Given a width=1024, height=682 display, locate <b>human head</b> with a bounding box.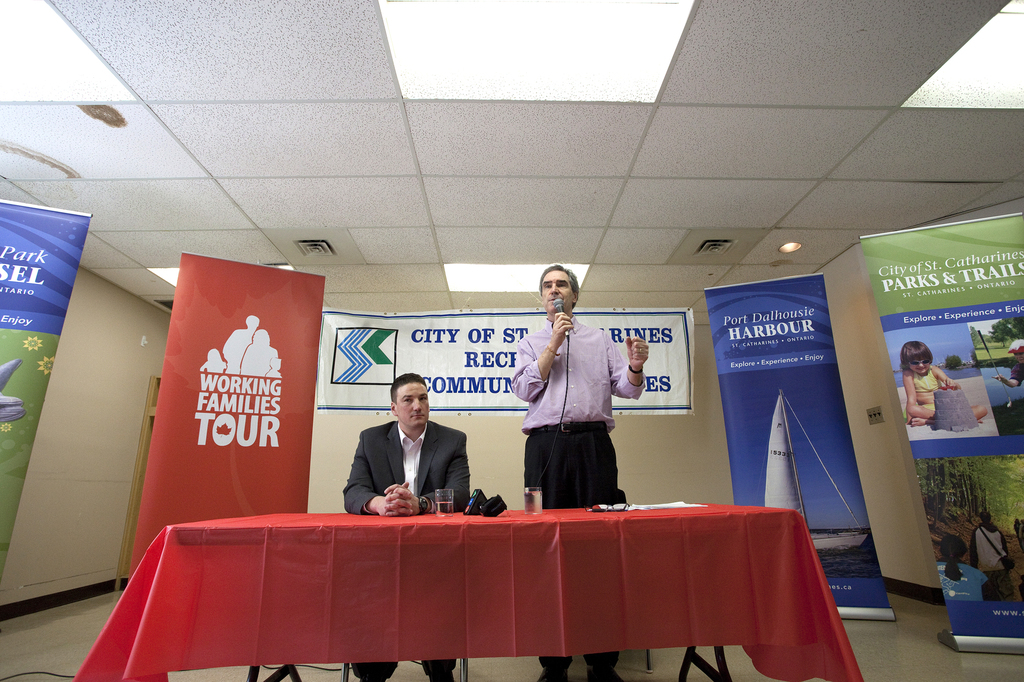
Located: (244,315,260,331).
